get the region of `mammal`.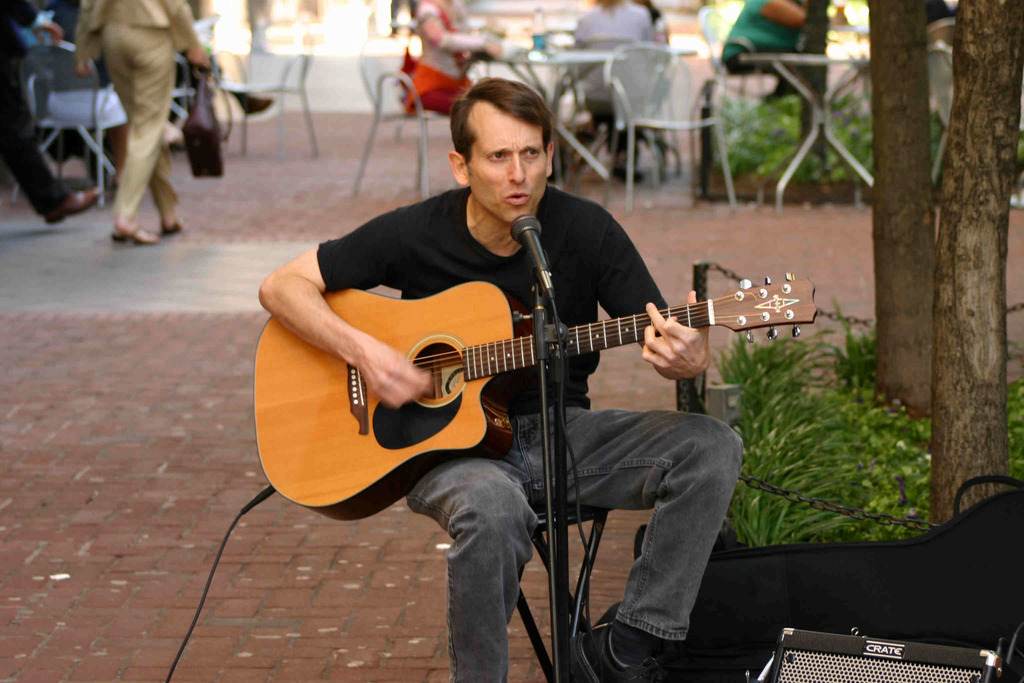
0:0:101:226.
